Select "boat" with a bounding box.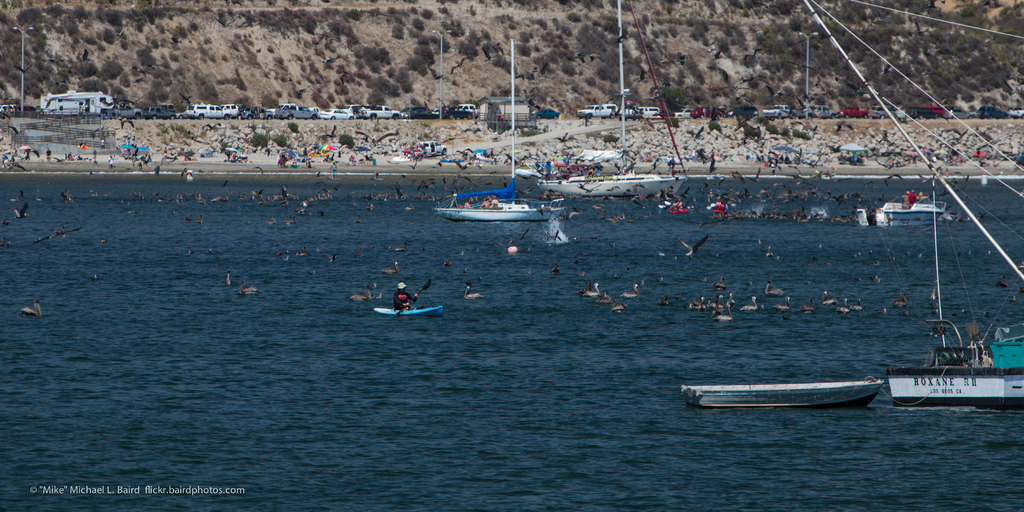
box(536, 0, 687, 198).
